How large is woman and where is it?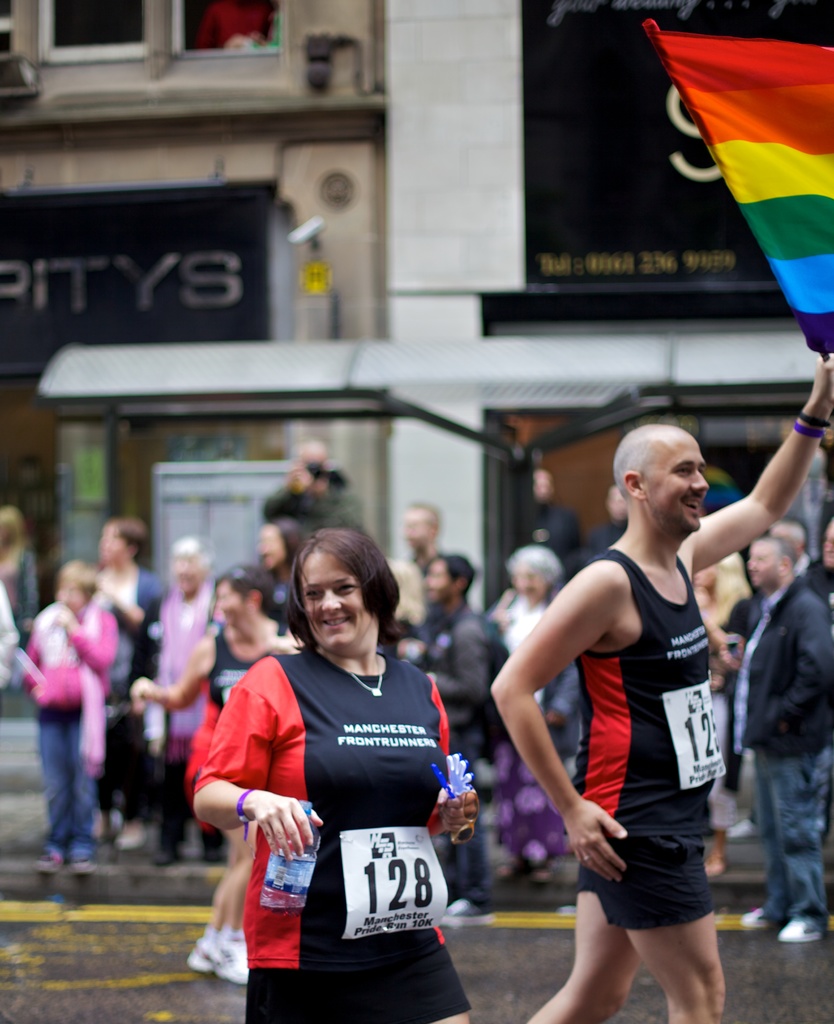
Bounding box: x1=476, y1=533, x2=583, y2=883.
